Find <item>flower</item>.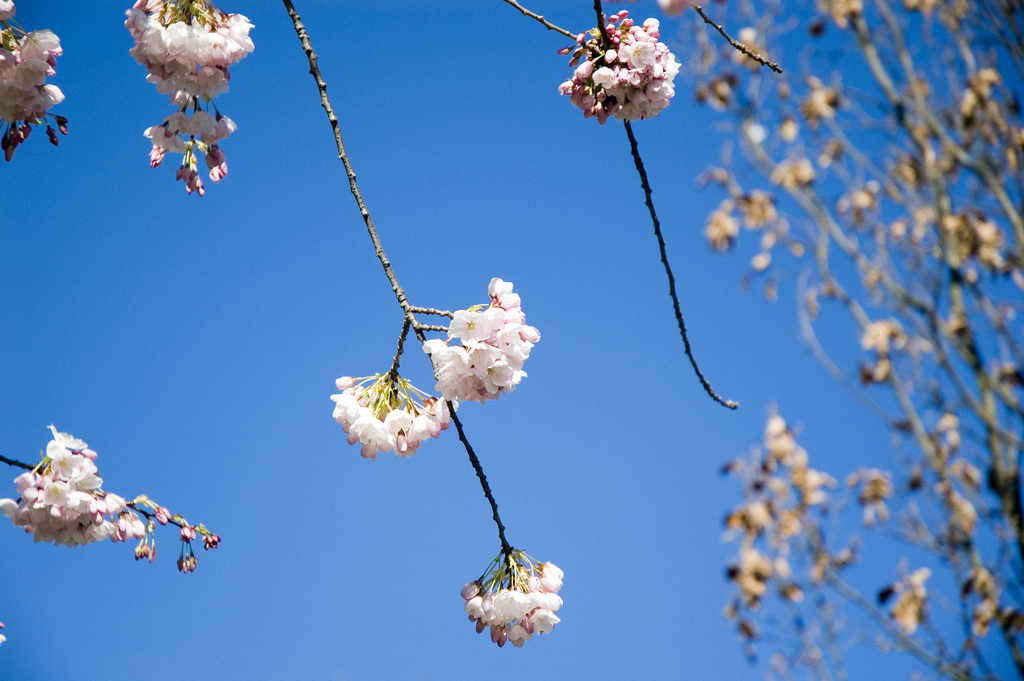
(left=562, top=10, right=687, bottom=126).
